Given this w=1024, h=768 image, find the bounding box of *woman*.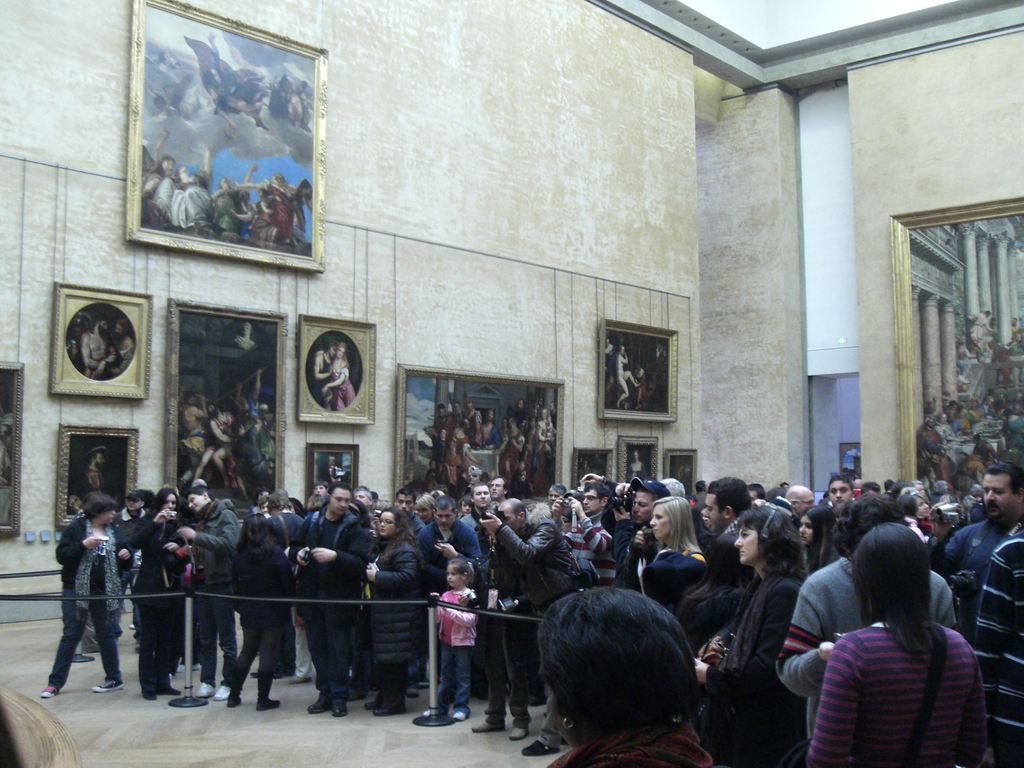
box(39, 493, 136, 696).
